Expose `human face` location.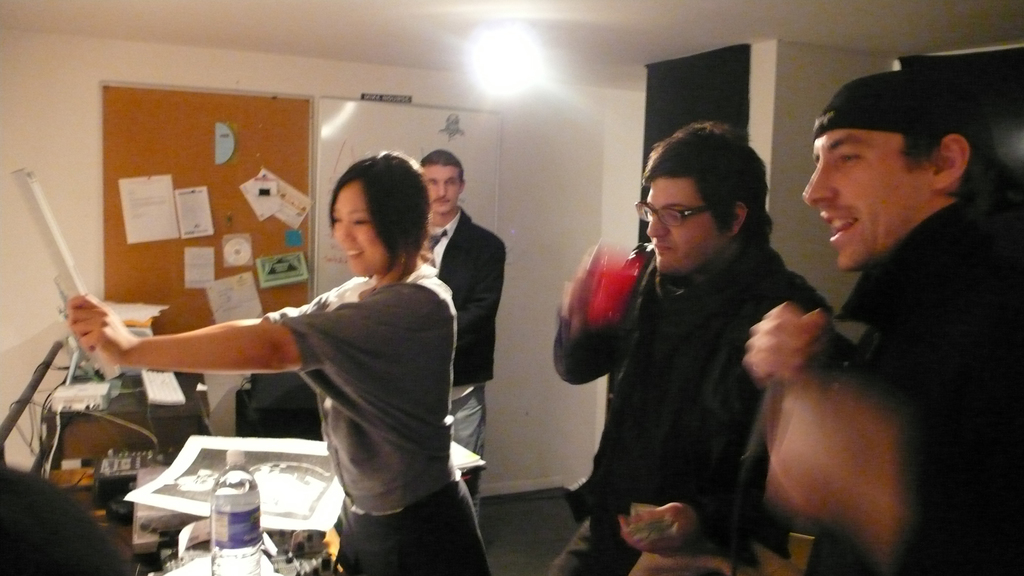
Exposed at box=[796, 124, 931, 271].
